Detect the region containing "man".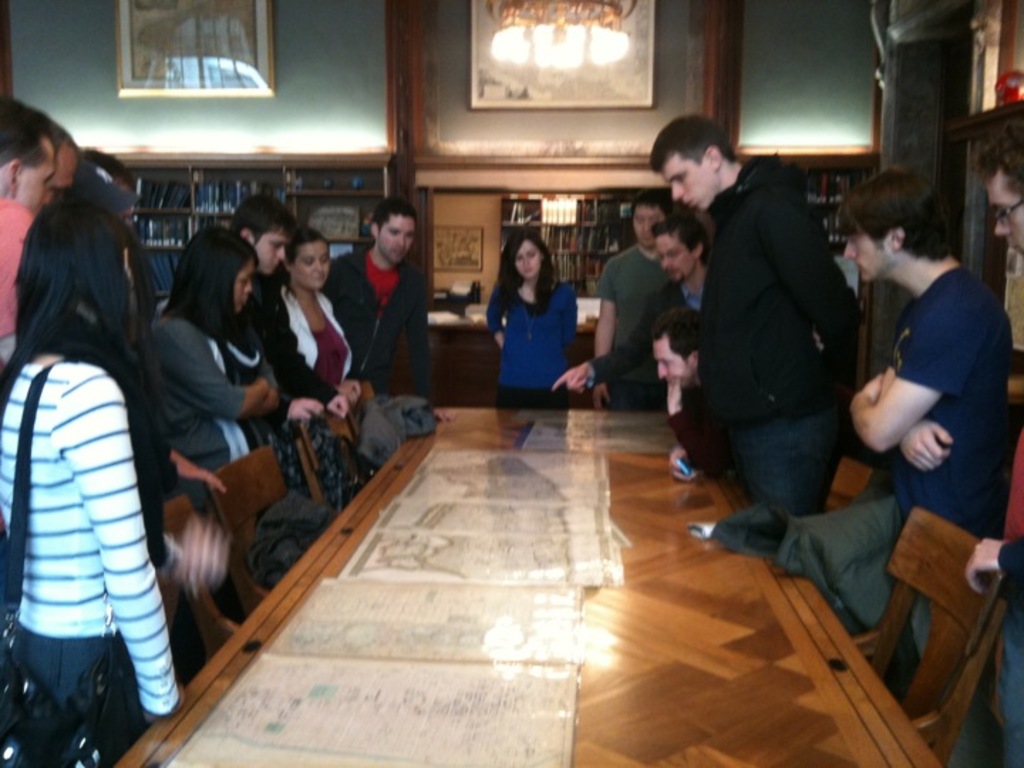
x1=323, y1=206, x2=457, y2=421.
